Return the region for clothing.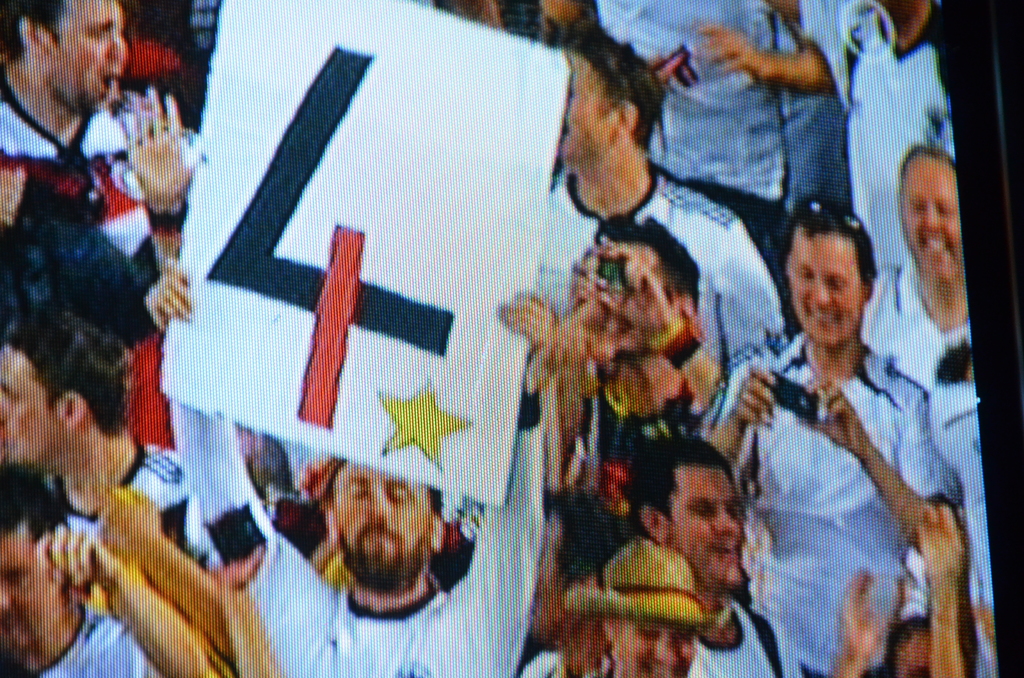
crop(540, 170, 784, 375).
